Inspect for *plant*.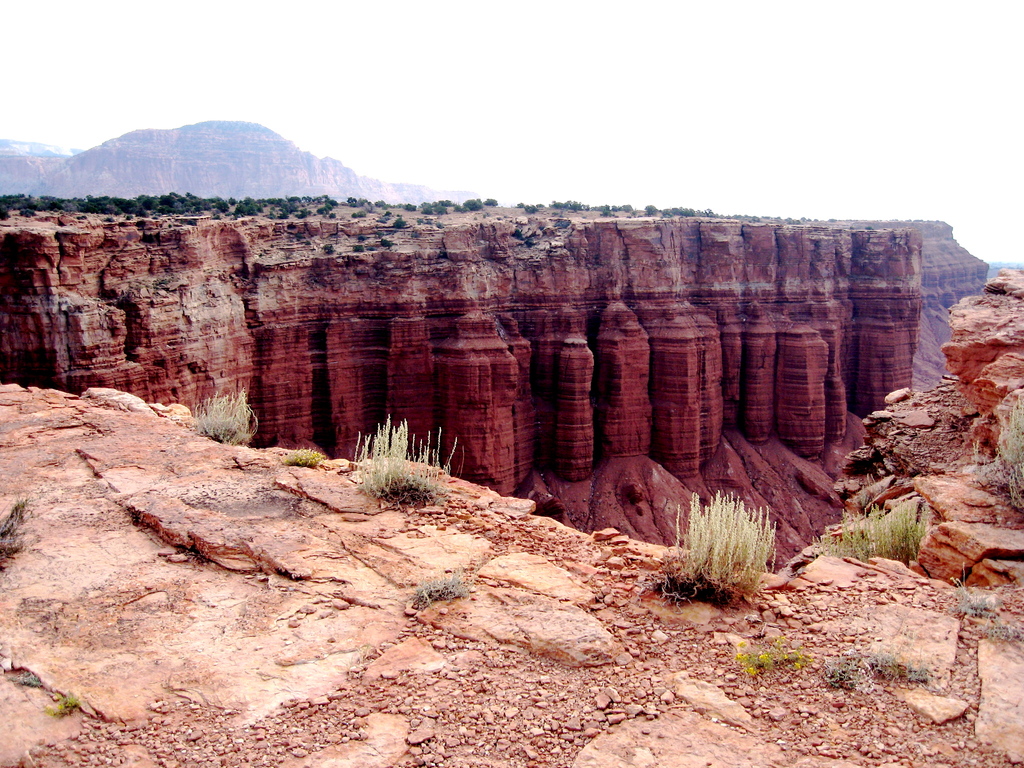
Inspection: 360:196:367:205.
